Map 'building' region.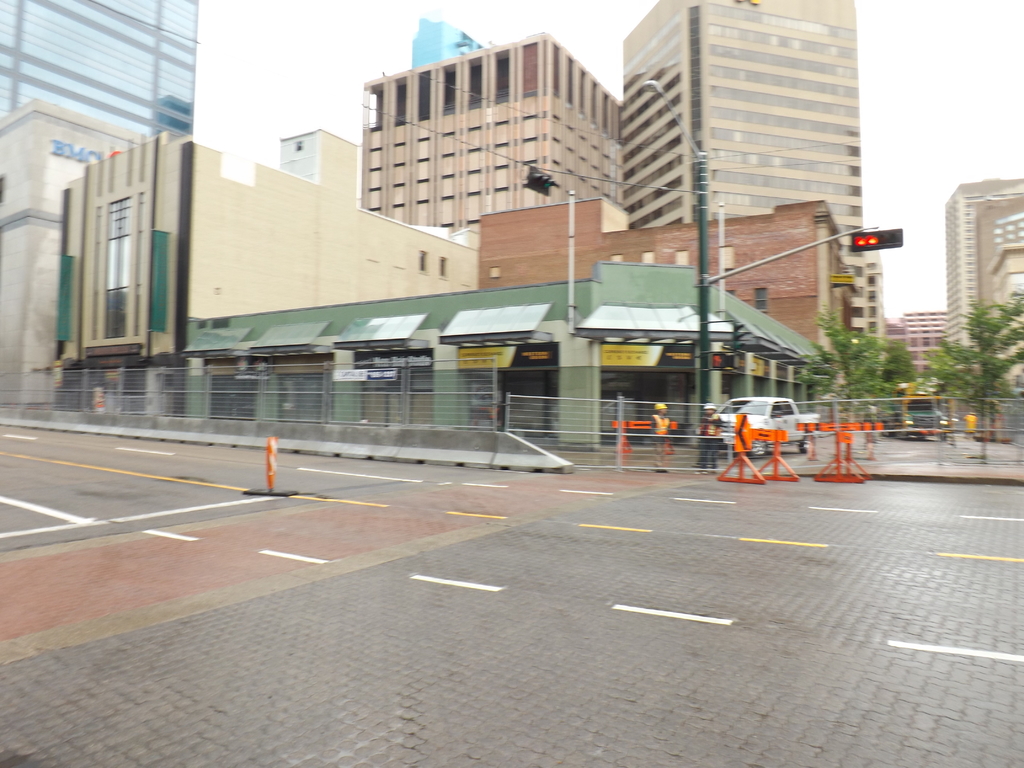
Mapped to <bbox>360, 35, 618, 237</bbox>.
